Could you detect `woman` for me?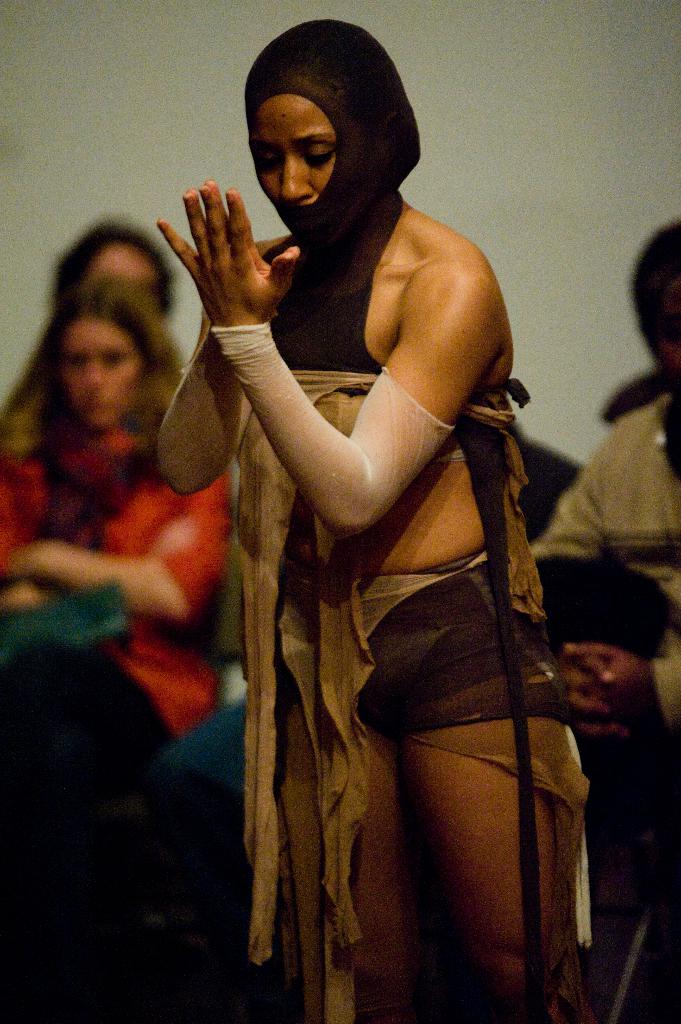
Detection result: locate(55, 218, 205, 329).
